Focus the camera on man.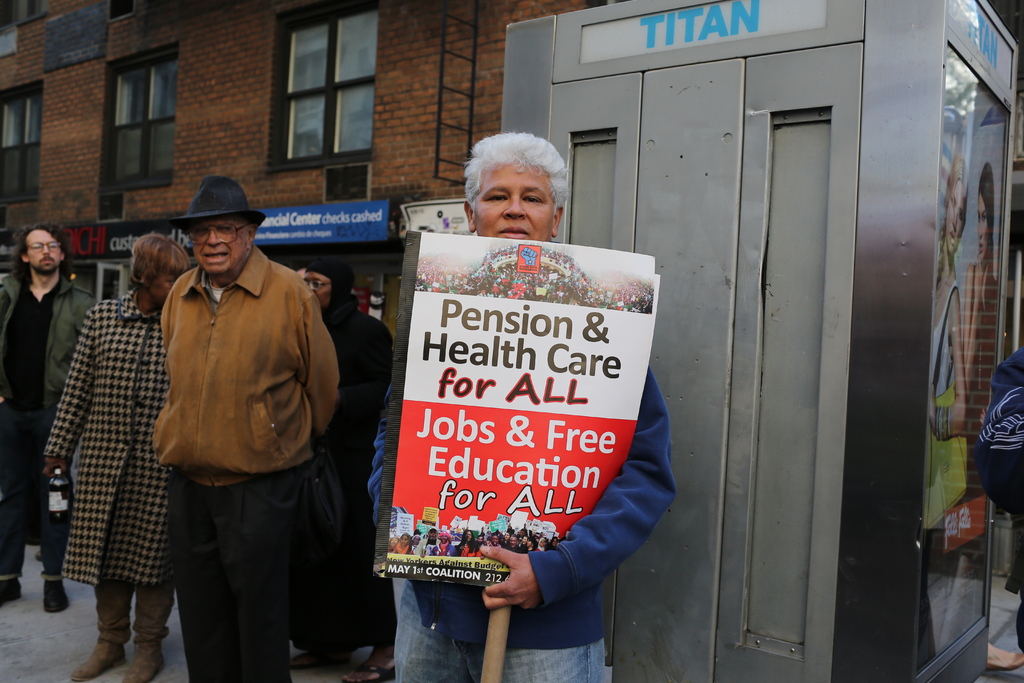
Focus region: 123/176/360/673.
